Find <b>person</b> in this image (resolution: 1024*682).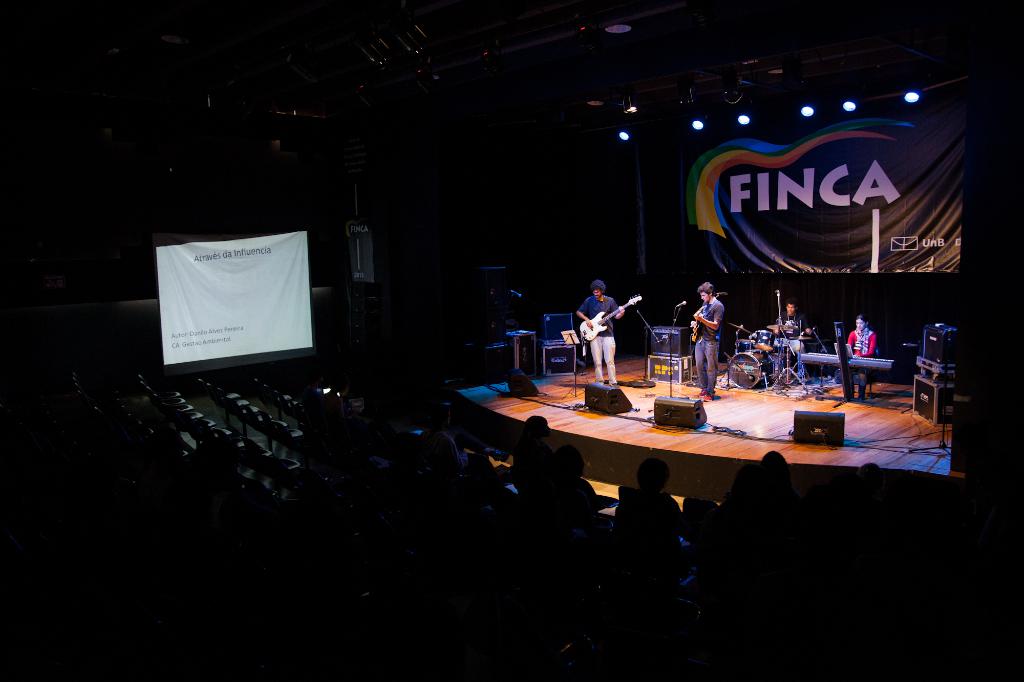
(x1=689, y1=282, x2=723, y2=397).
